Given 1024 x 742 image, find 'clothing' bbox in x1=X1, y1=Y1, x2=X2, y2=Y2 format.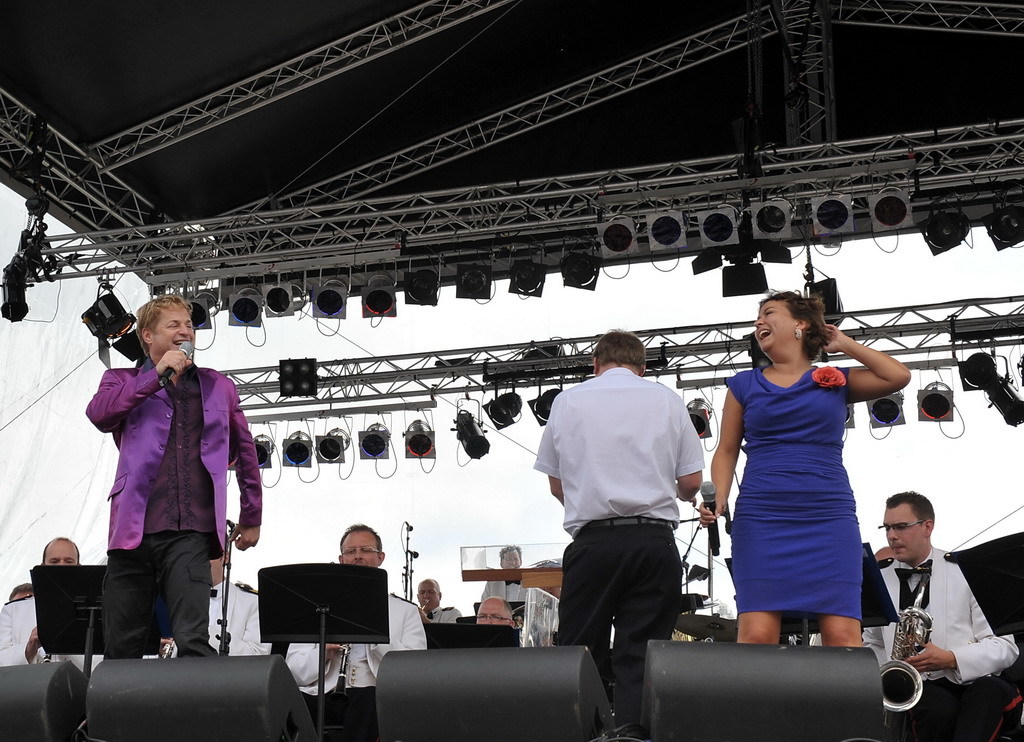
x1=432, y1=604, x2=473, y2=629.
